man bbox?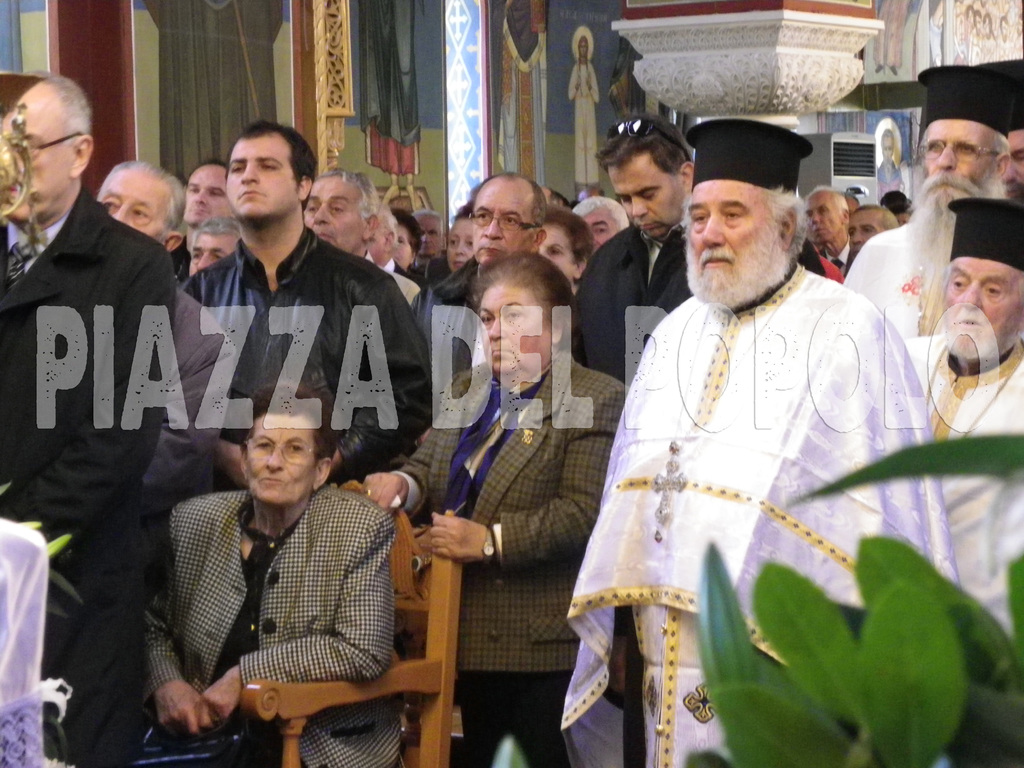
<bbox>92, 155, 180, 248</bbox>
